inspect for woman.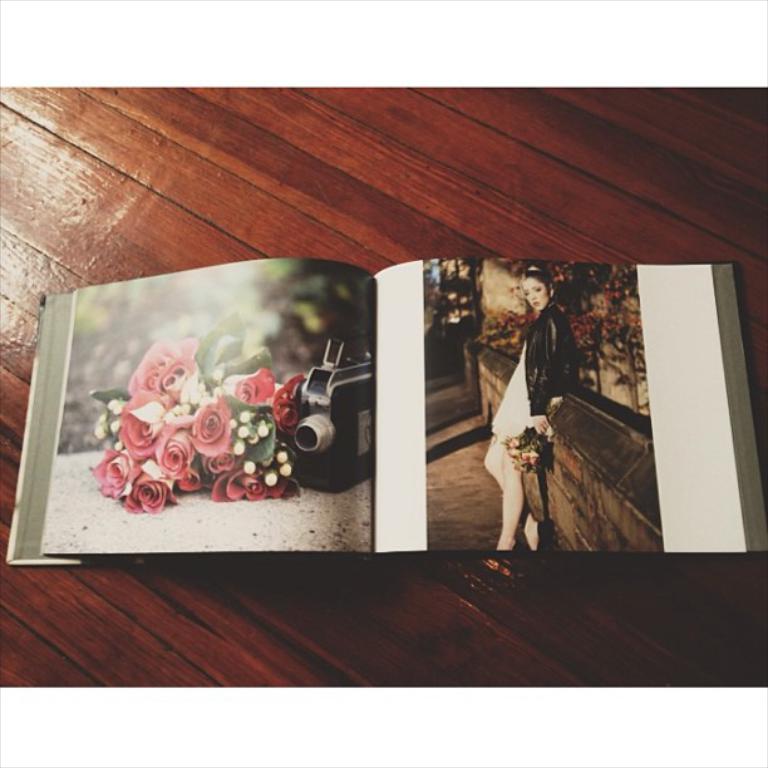
Inspection: [x1=478, y1=276, x2=587, y2=545].
